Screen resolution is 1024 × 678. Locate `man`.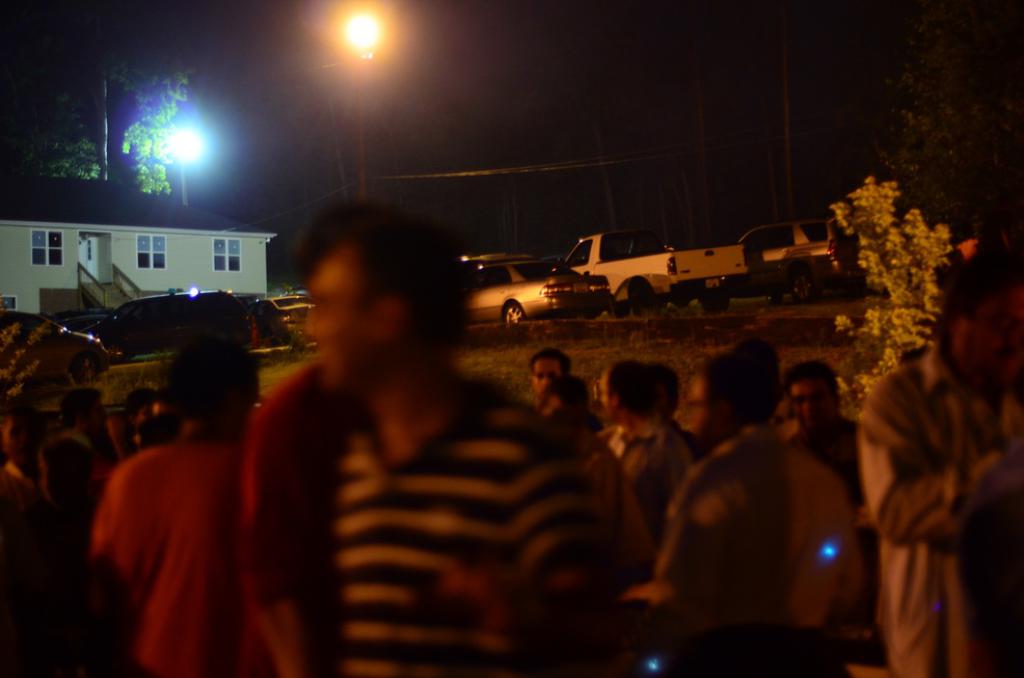
<region>524, 344, 569, 400</region>.
